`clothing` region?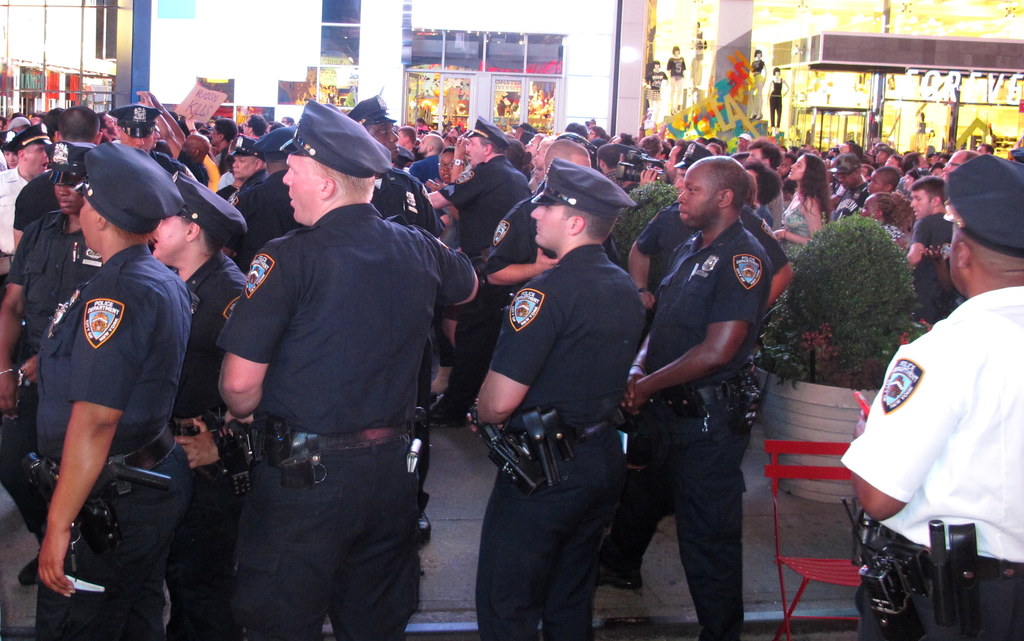
select_region(177, 151, 214, 184)
